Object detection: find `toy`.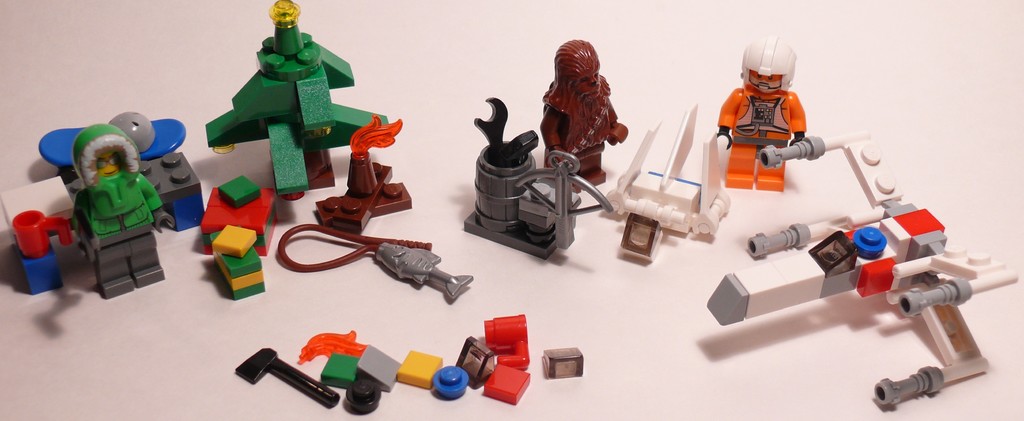
x1=310, y1=120, x2=414, y2=236.
